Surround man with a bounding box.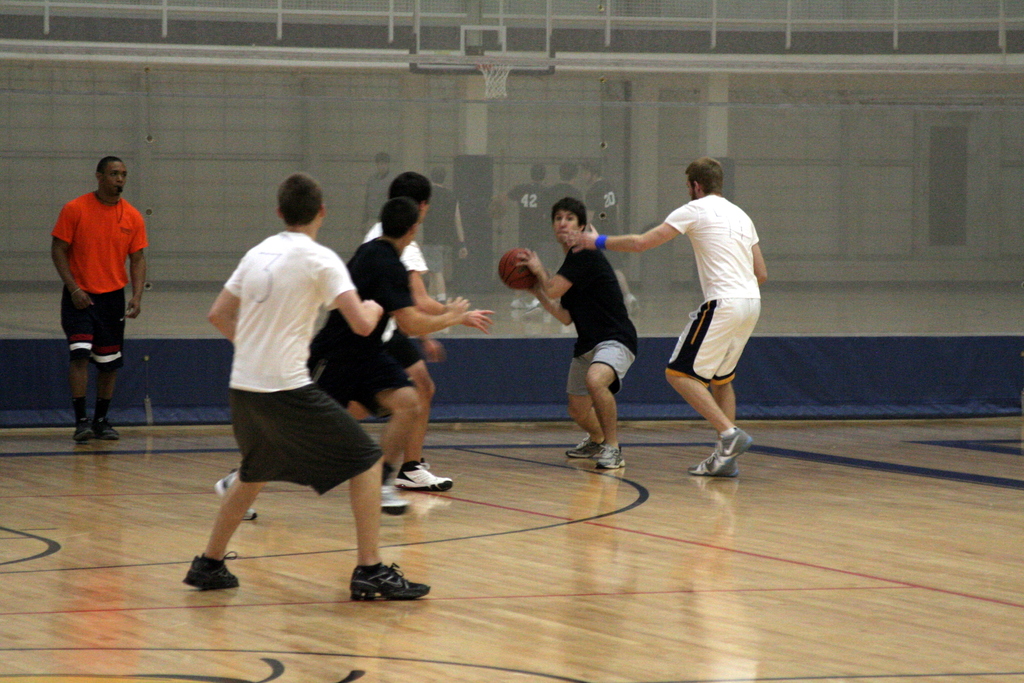
<region>578, 160, 639, 318</region>.
